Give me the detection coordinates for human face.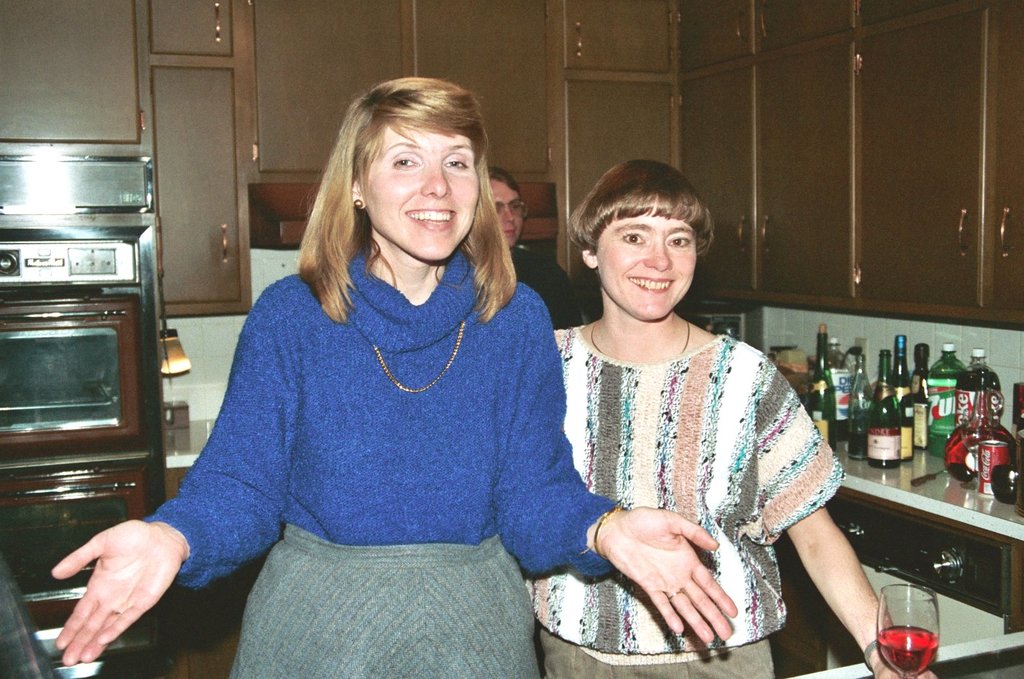
(361, 124, 478, 258).
